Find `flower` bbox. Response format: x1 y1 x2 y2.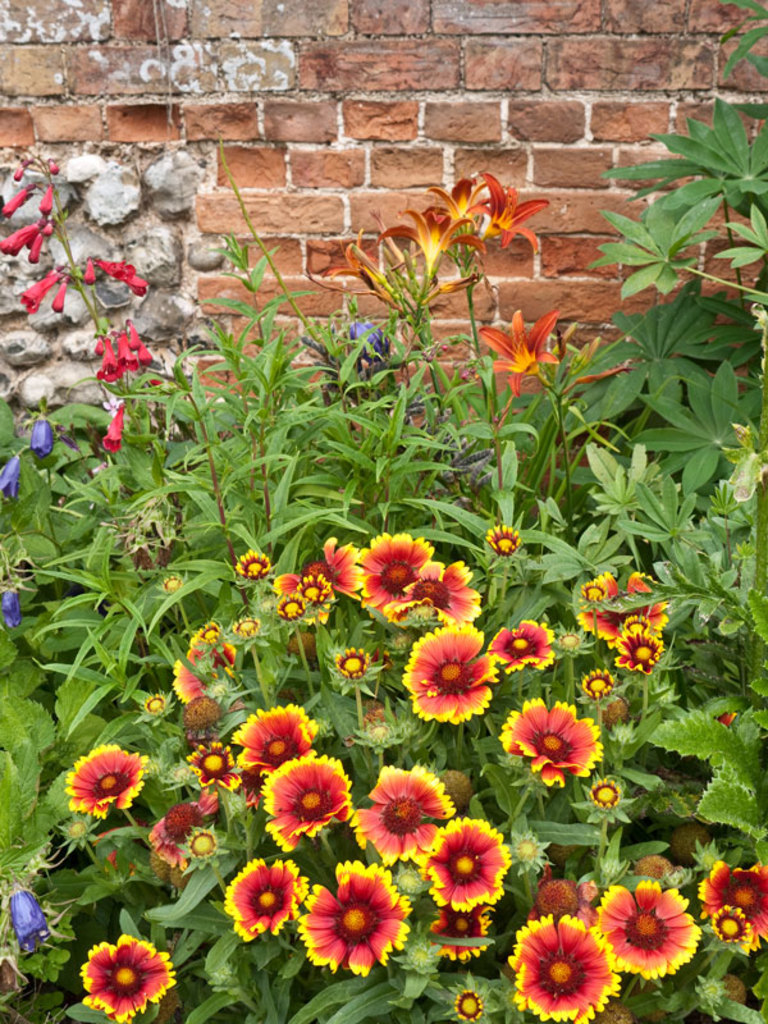
232 618 262 634.
